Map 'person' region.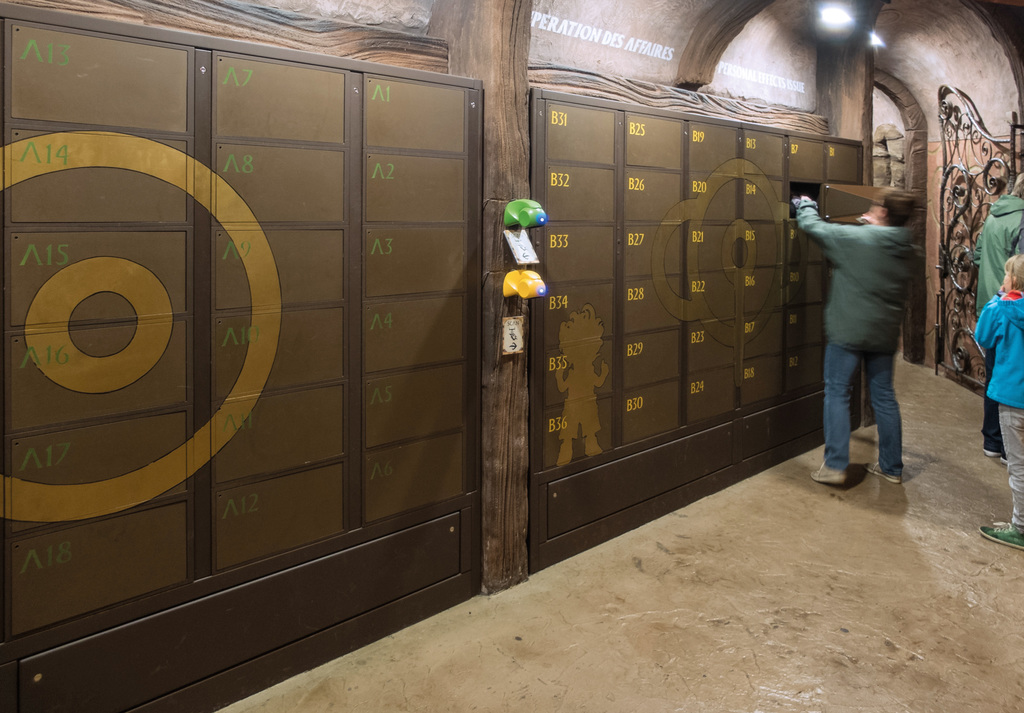
Mapped to [804, 149, 925, 505].
